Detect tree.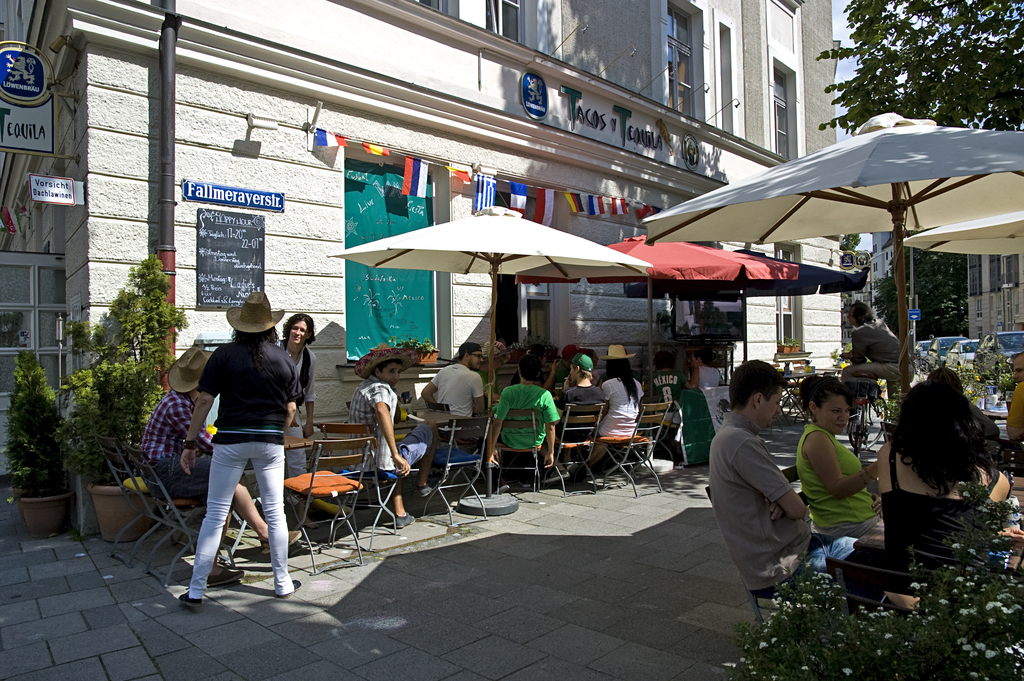
Detected at region(817, 0, 1023, 132).
